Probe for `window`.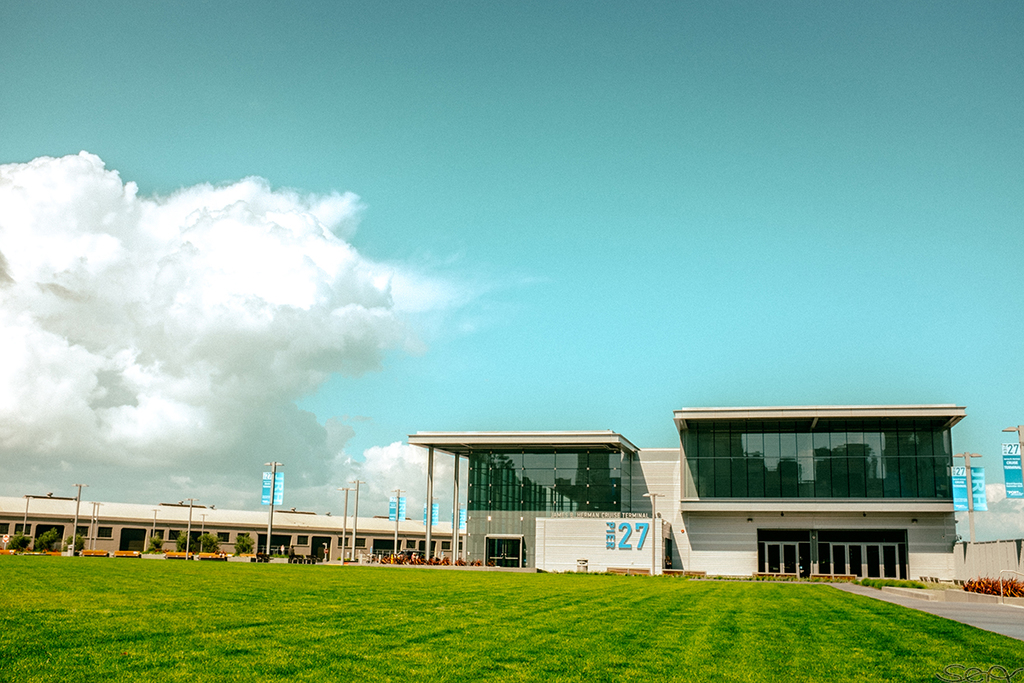
Probe result: Rect(17, 523, 32, 533).
